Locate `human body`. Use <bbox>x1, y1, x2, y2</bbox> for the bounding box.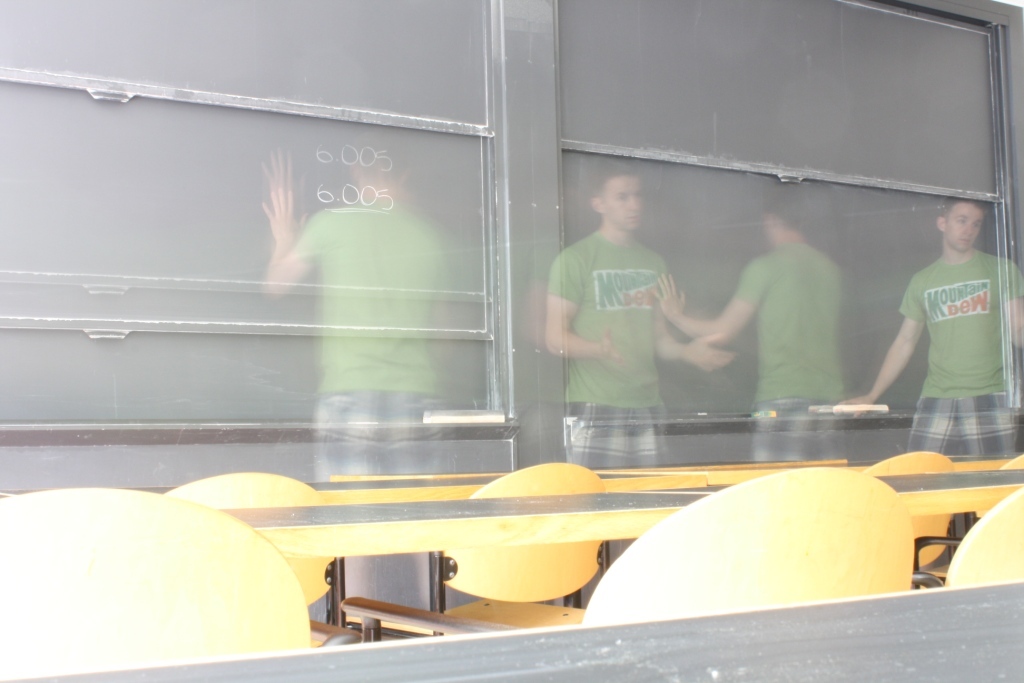
<bbox>534, 172, 748, 482</bbox>.
